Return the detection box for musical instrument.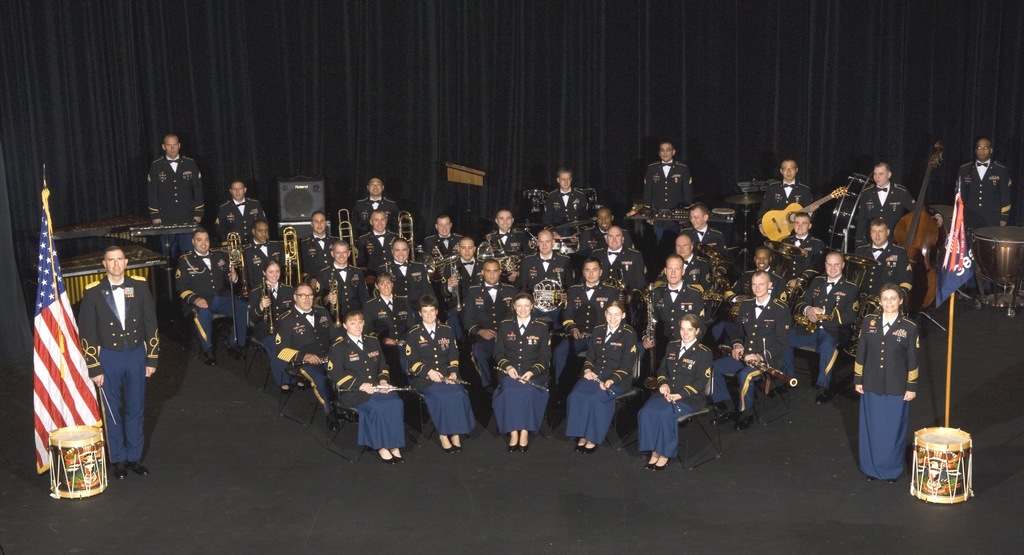
<bbox>425, 243, 465, 277</bbox>.
